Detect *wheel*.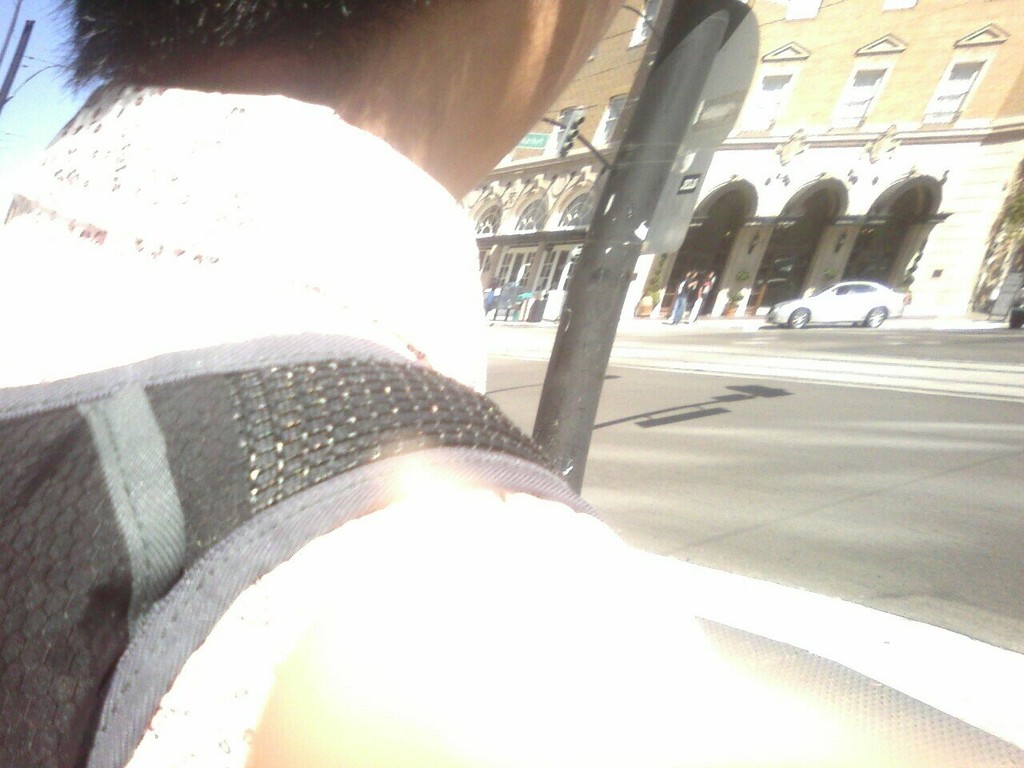
Detected at left=787, top=308, right=805, bottom=330.
